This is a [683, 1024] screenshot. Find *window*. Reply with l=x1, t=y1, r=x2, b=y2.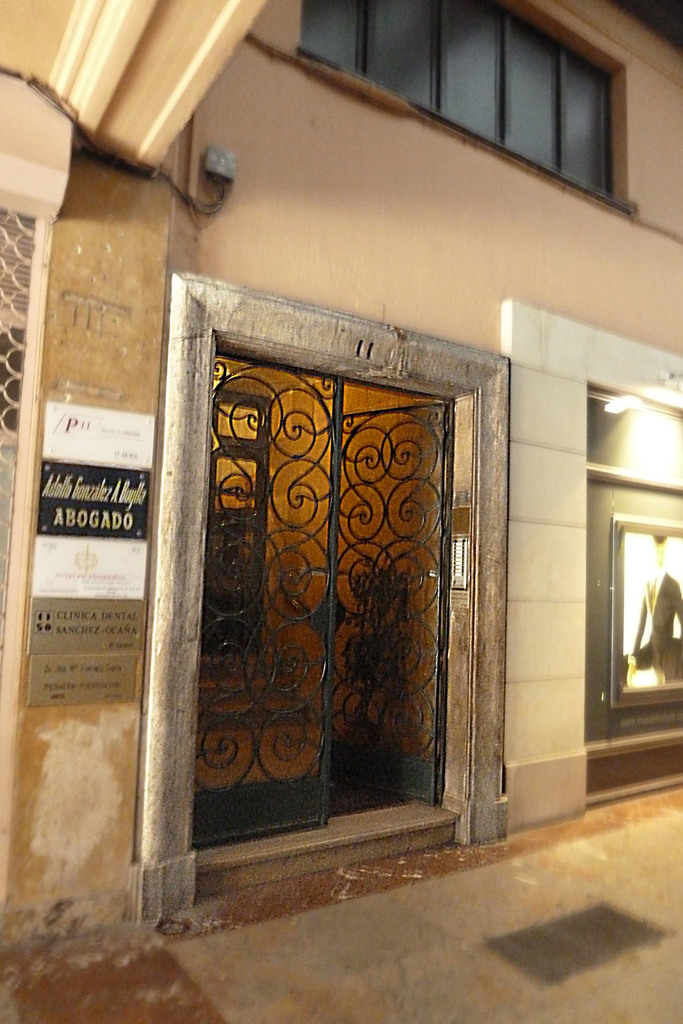
l=299, t=0, r=629, b=204.
